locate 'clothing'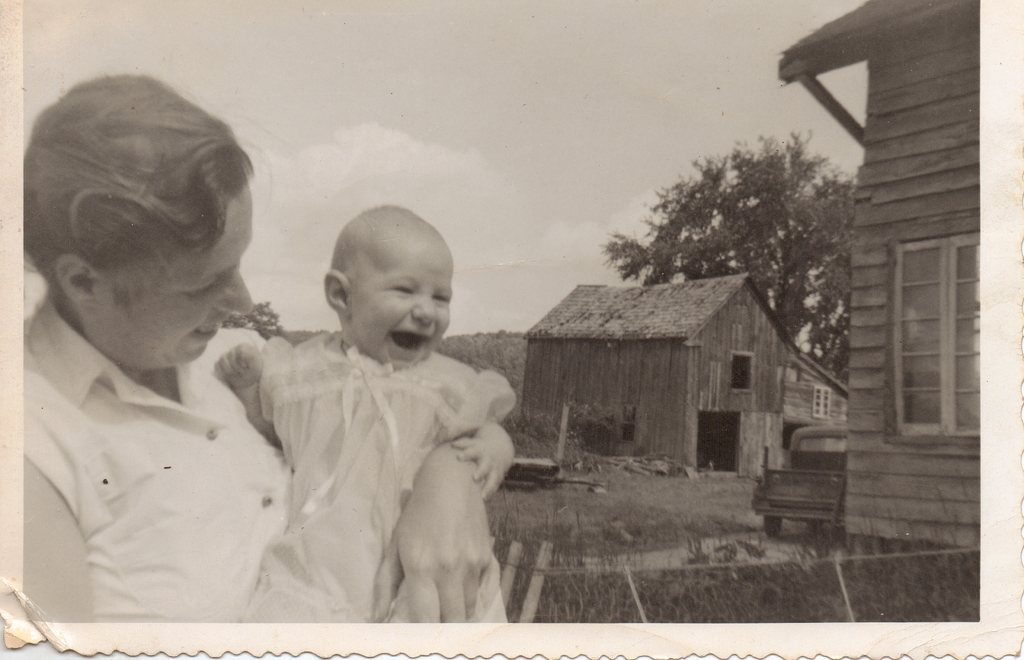
rect(245, 324, 524, 632)
